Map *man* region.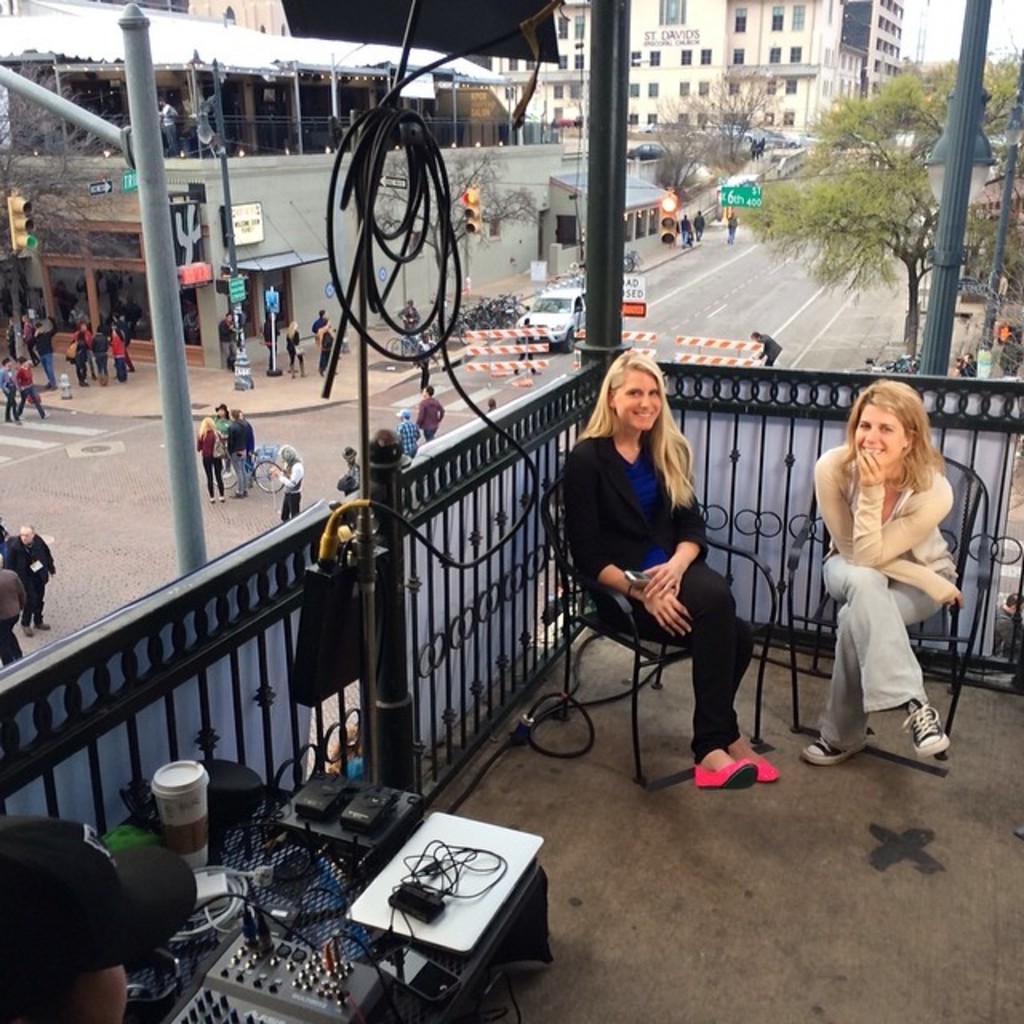
Mapped to <region>400, 402, 419, 454</region>.
